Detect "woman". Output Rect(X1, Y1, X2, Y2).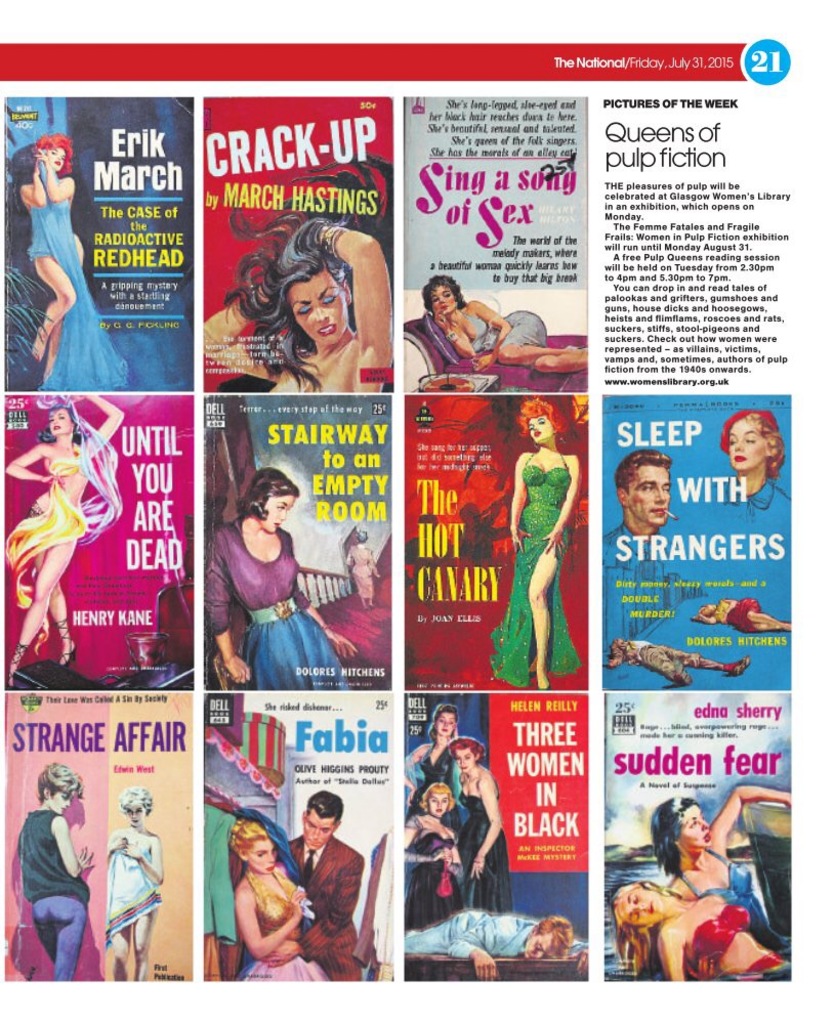
Rect(395, 781, 476, 939).
